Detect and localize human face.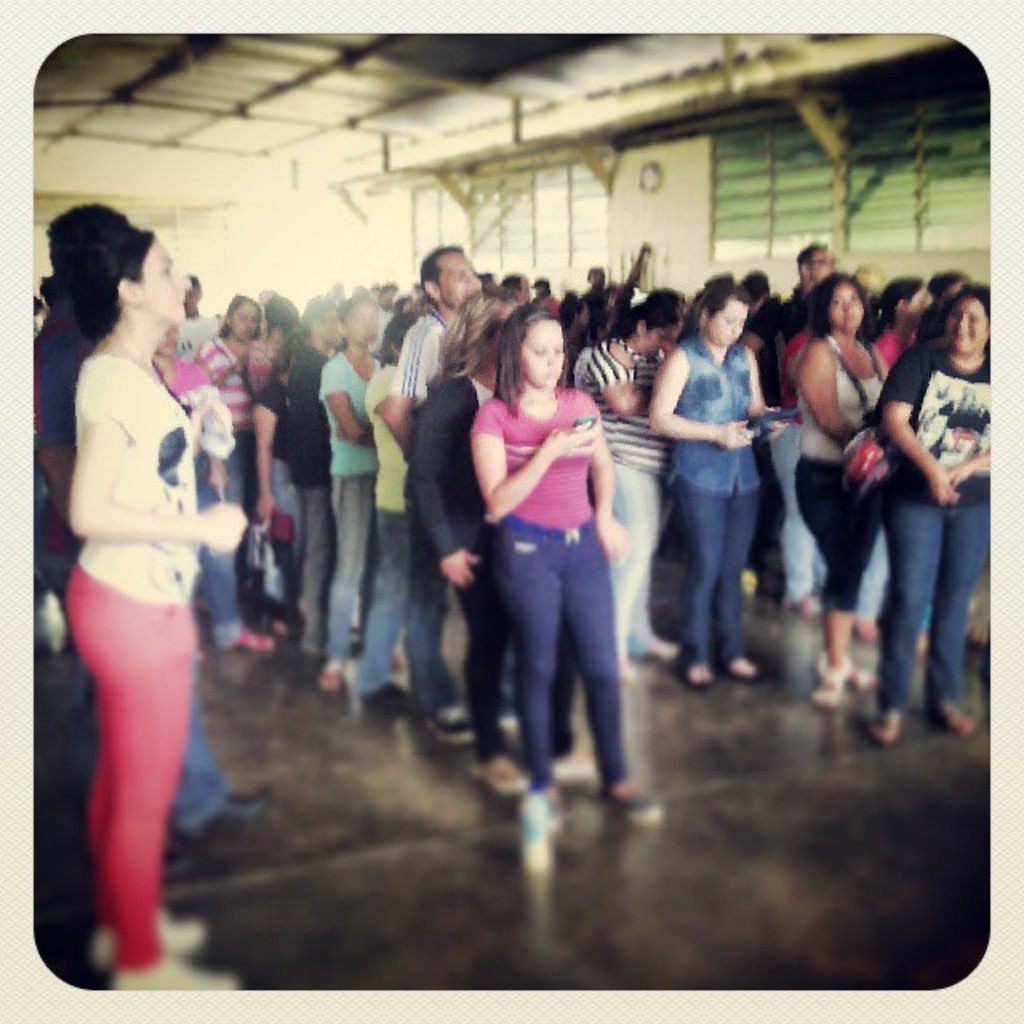
Localized at pyautogui.locateOnScreen(706, 294, 747, 354).
